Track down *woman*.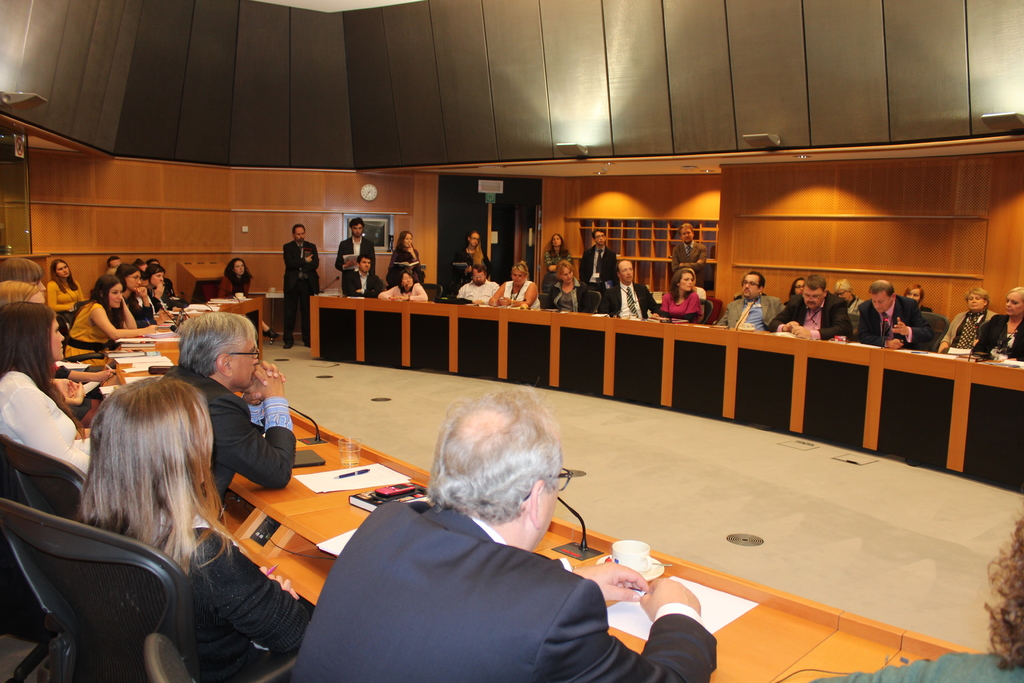
Tracked to BBox(385, 229, 426, 290).
